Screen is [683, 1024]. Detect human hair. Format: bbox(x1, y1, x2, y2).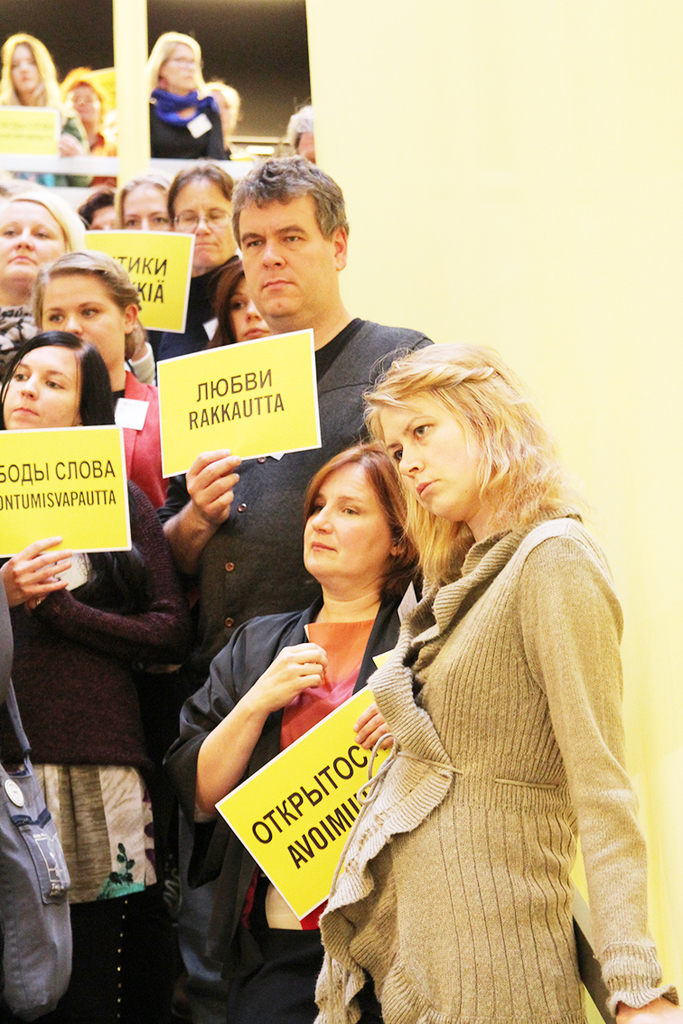
bbox(226, 150, 350, 253).
